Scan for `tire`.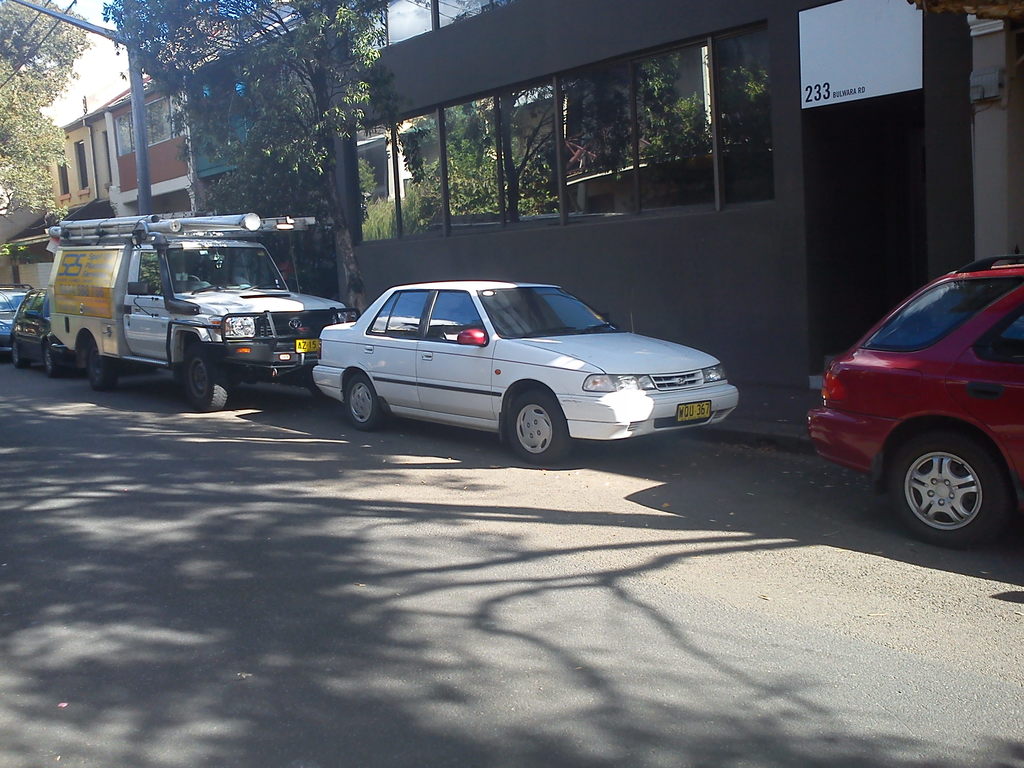
Scan result: l=10, t=343, r=28, b=368.
